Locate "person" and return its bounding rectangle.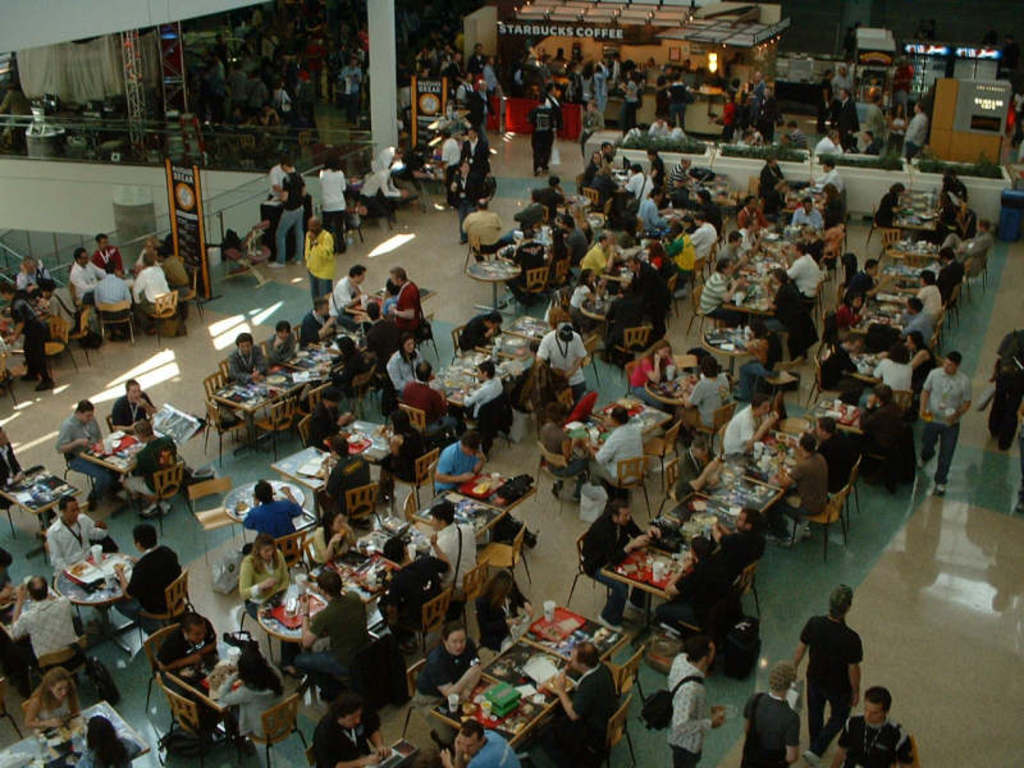
(663, 630, 731, 767).
